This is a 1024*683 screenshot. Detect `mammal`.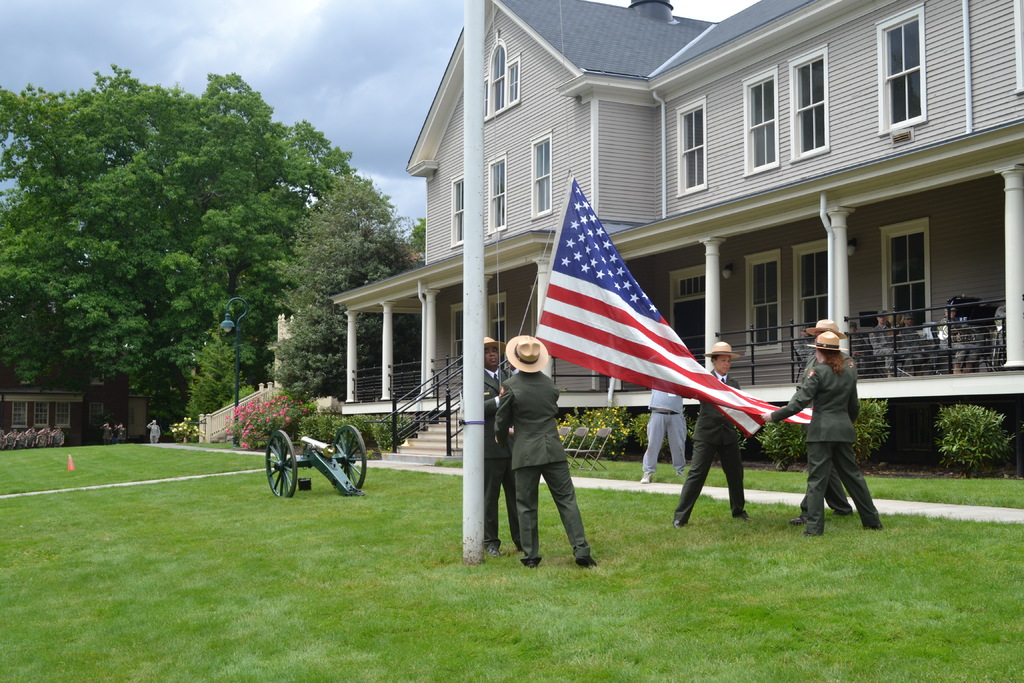
(493,327,598,557).
